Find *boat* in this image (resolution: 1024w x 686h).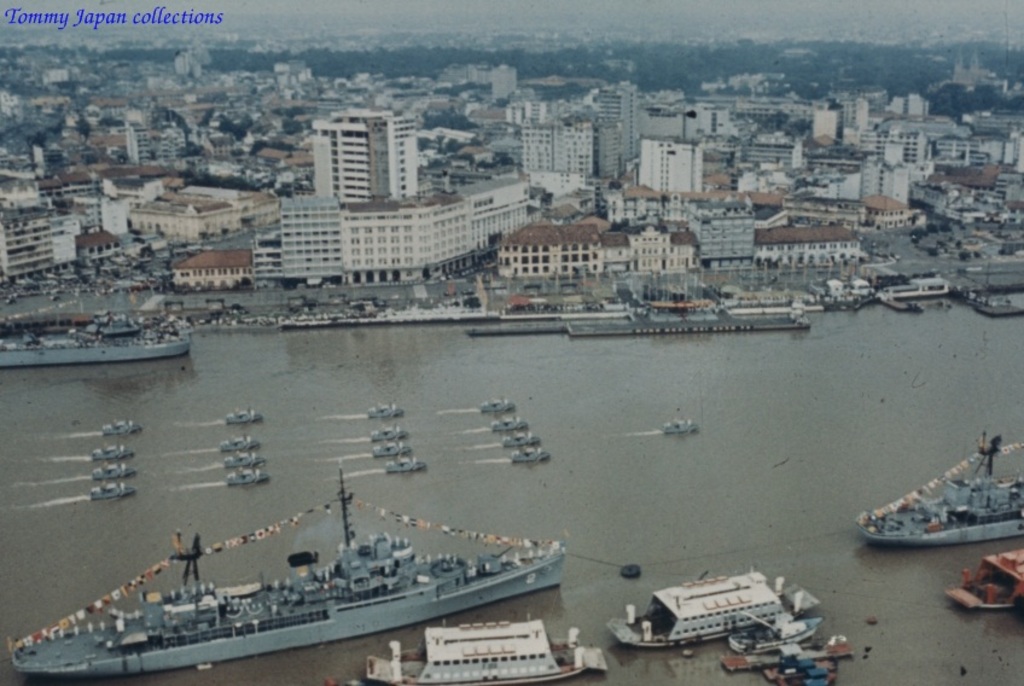
x1=732 y1=617 x2=824 y2=652.
